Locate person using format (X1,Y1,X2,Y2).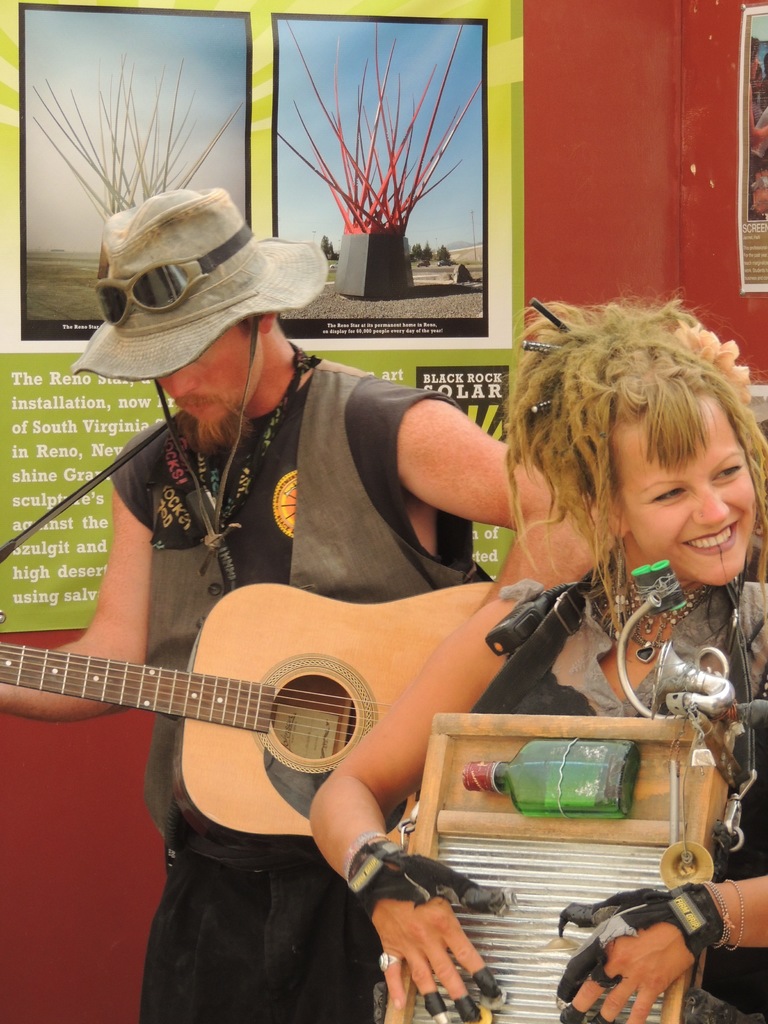
(298,293,767,1023).
